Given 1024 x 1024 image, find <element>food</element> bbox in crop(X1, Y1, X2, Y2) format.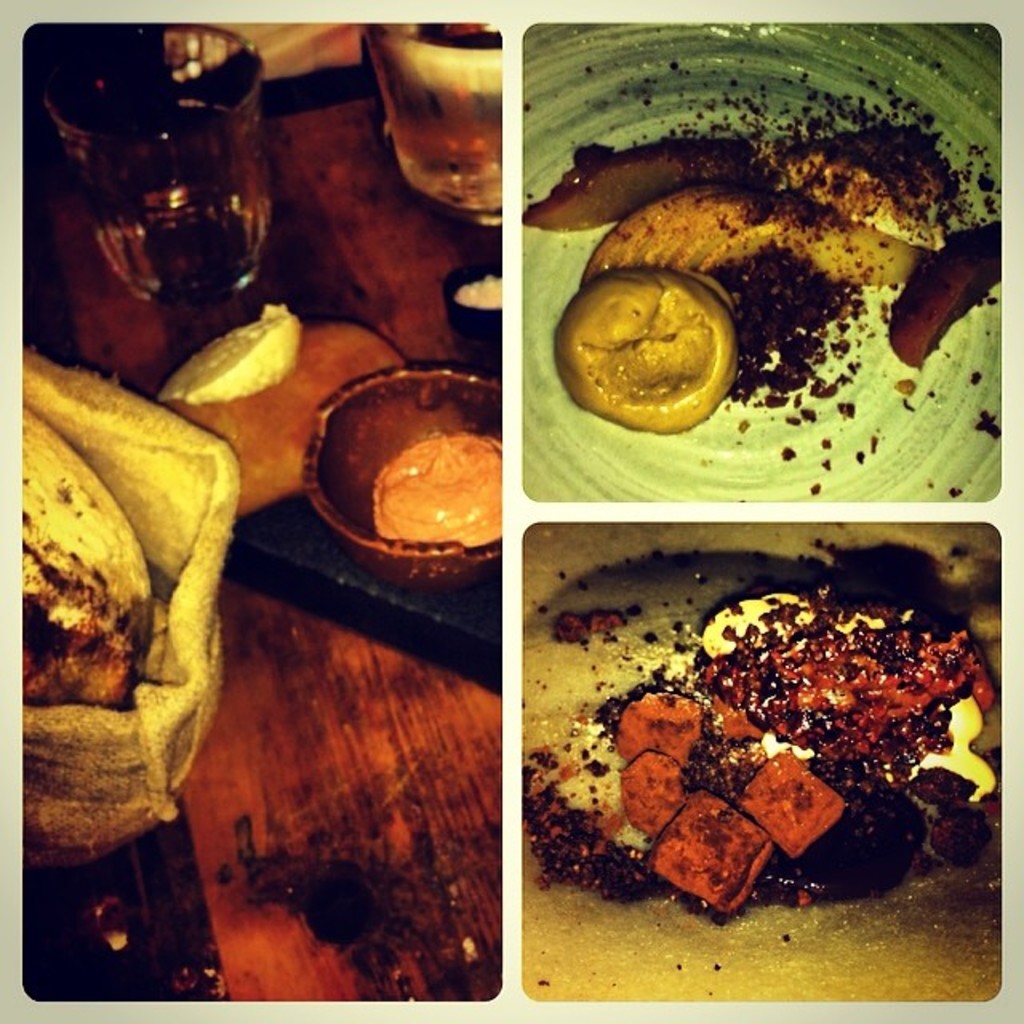
crop(459, 275, 502, 309).
